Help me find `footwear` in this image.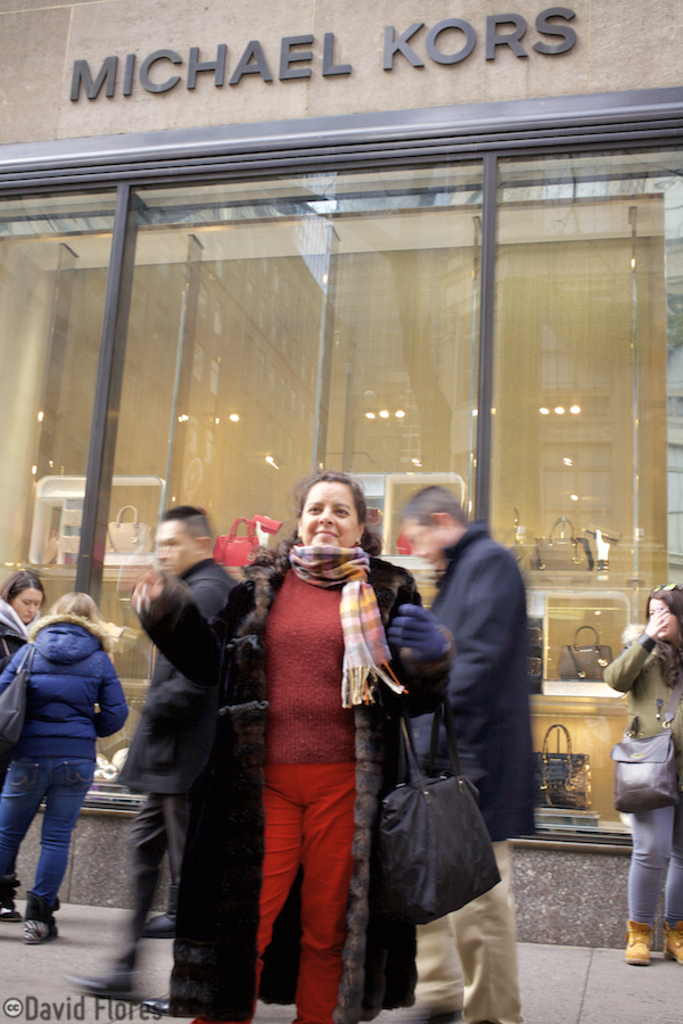
Found it: bbox(622, 920, 658, 969).
